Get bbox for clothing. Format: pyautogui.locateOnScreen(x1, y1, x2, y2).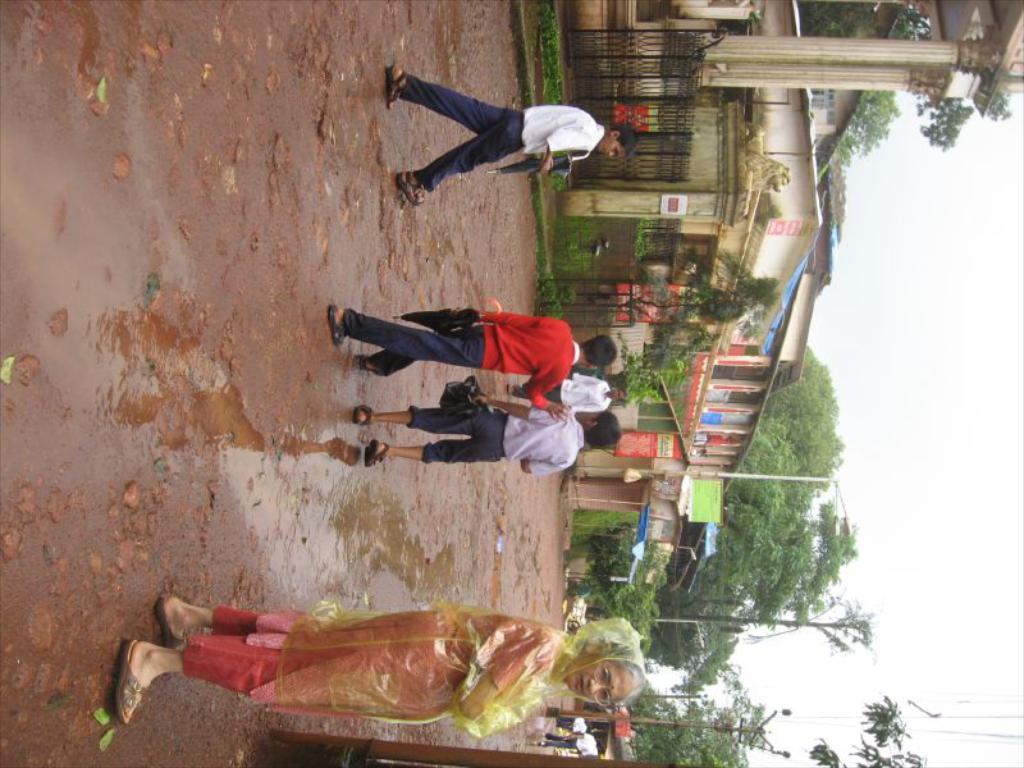
pyautogui.locateOnScreen(406, 406, 585, 479).
